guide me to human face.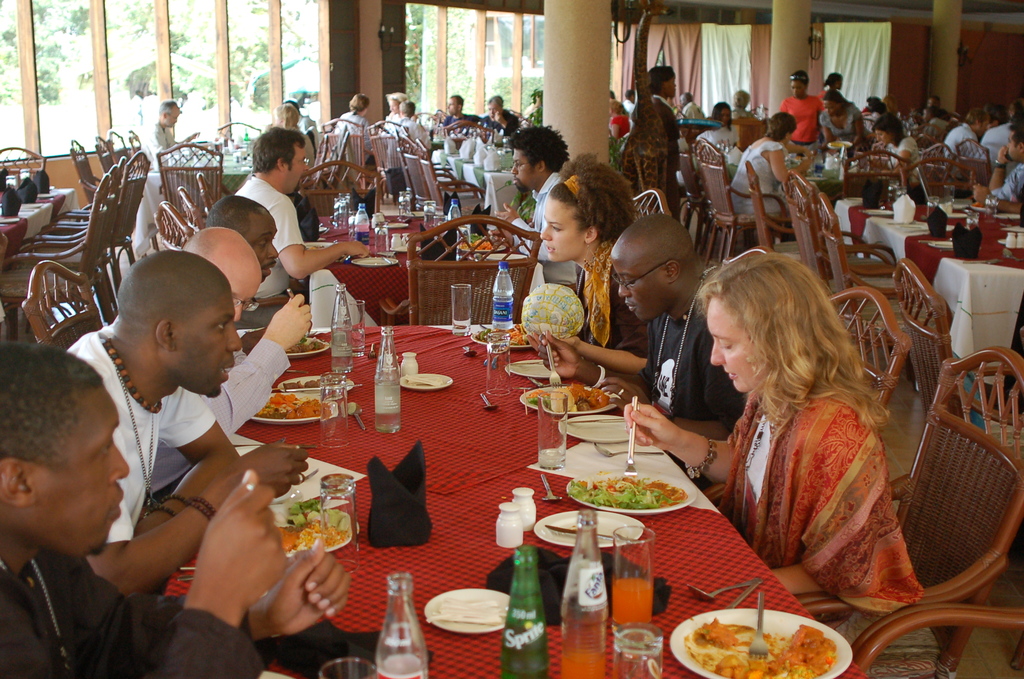
Guidance: l=248, t=208, r=283, b=283.
